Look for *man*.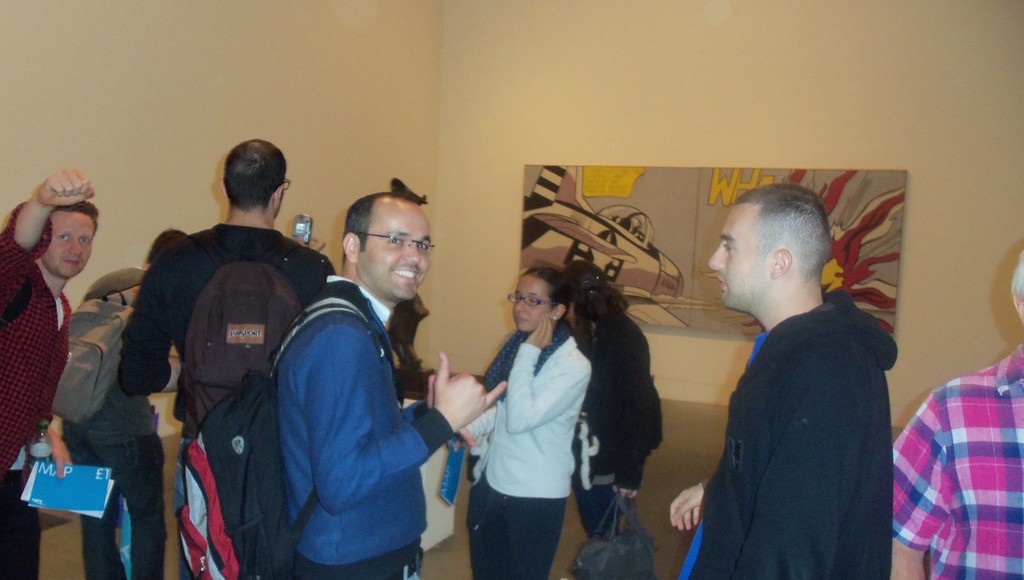
Found: <bbox>115, 138, 338, 579</bbox>.
